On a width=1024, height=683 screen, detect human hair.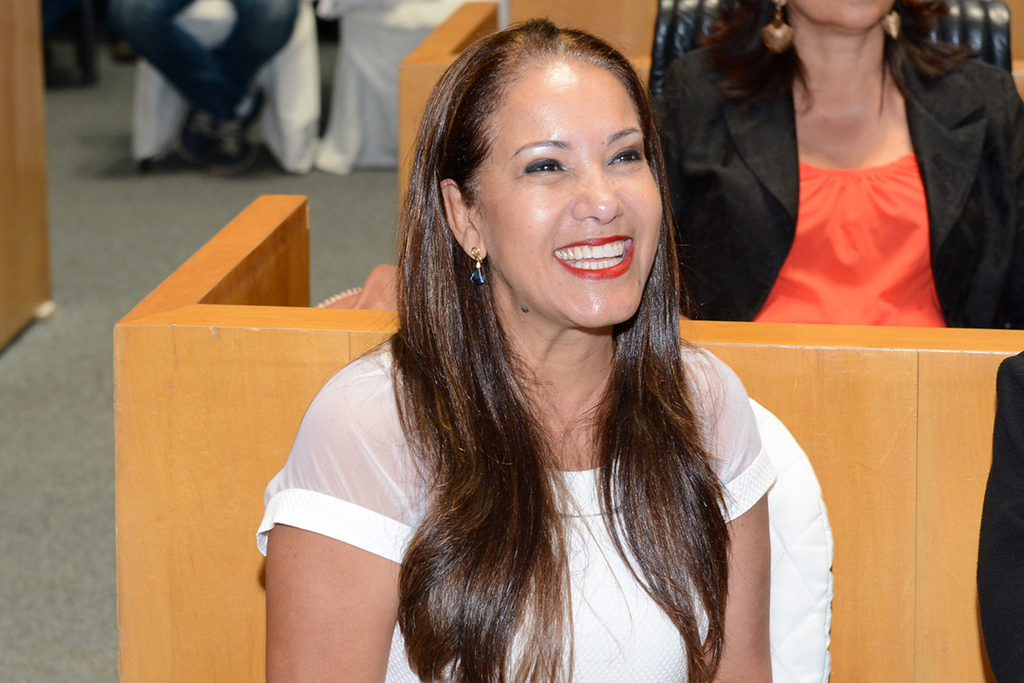
crop(369, 26, 720, 581).
